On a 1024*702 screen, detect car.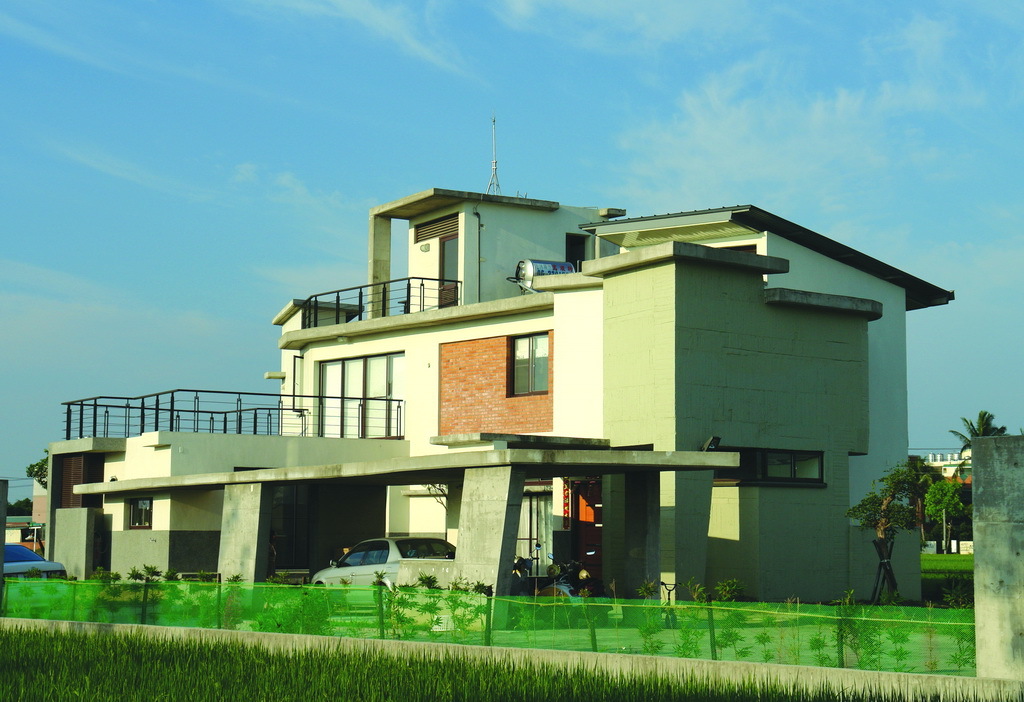
rect(0, 538, 69, 579).
